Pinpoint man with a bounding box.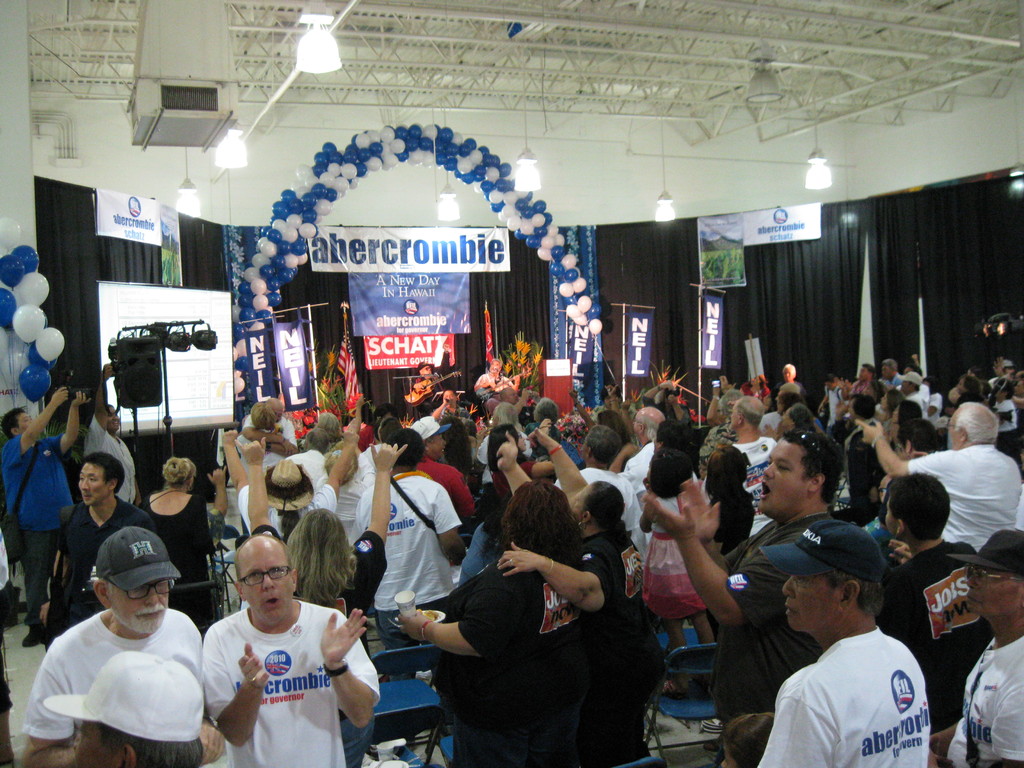
<region>223, 393, 290, 465</region>.
